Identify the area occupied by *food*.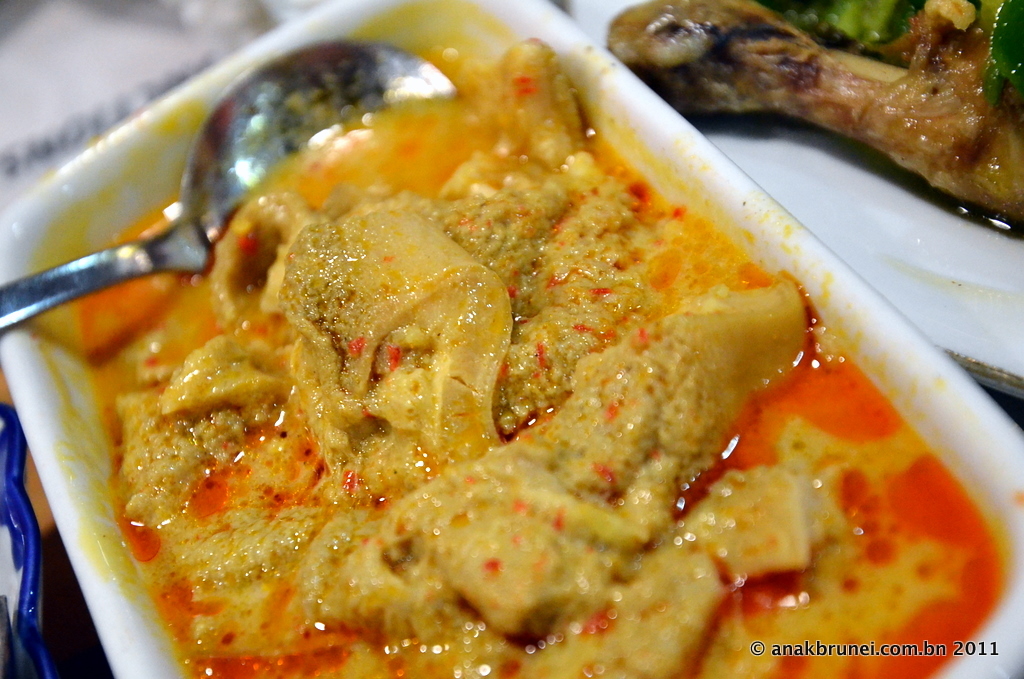
Area: crop(602, 0, 1023, 229).
